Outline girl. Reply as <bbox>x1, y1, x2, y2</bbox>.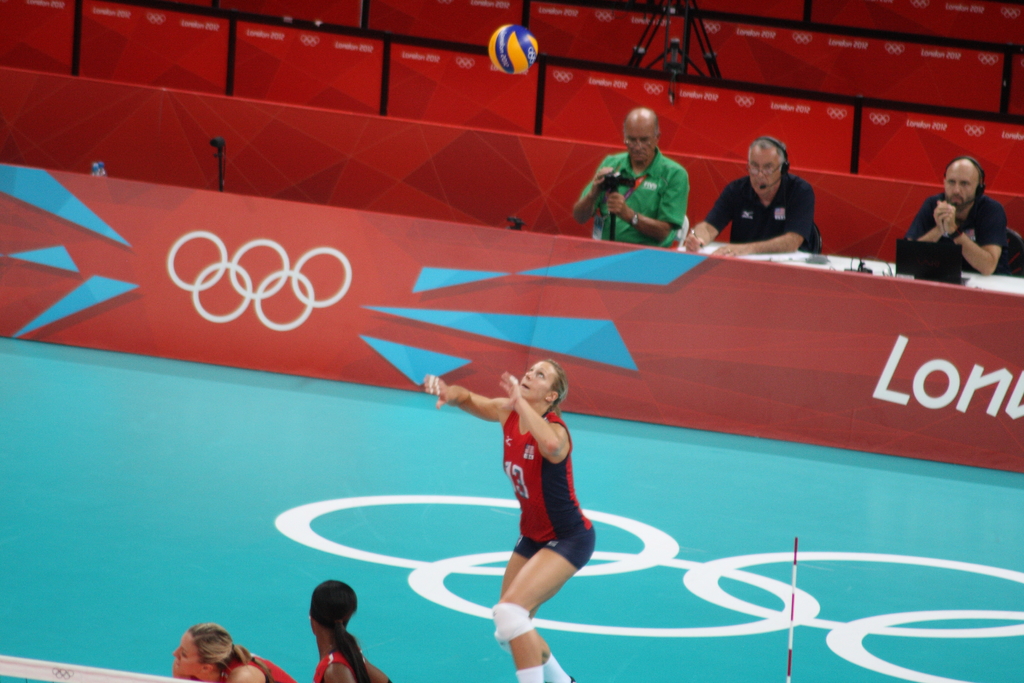
<bbox>413, 358, 592, 682</bbox>.
